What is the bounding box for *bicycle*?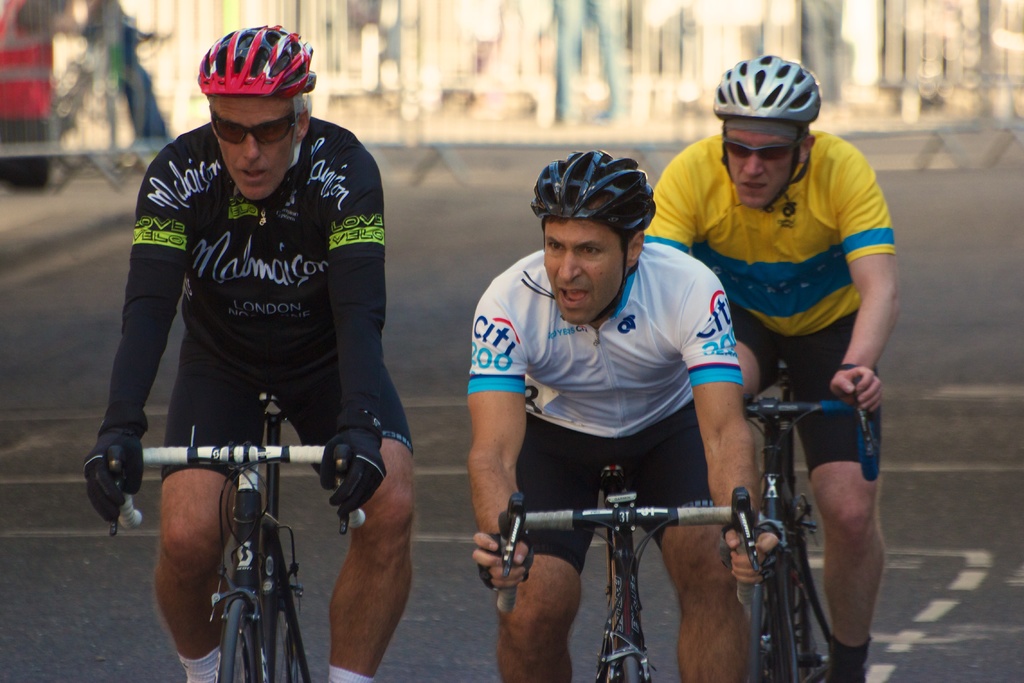
detection(480, 462, 760, 682).
